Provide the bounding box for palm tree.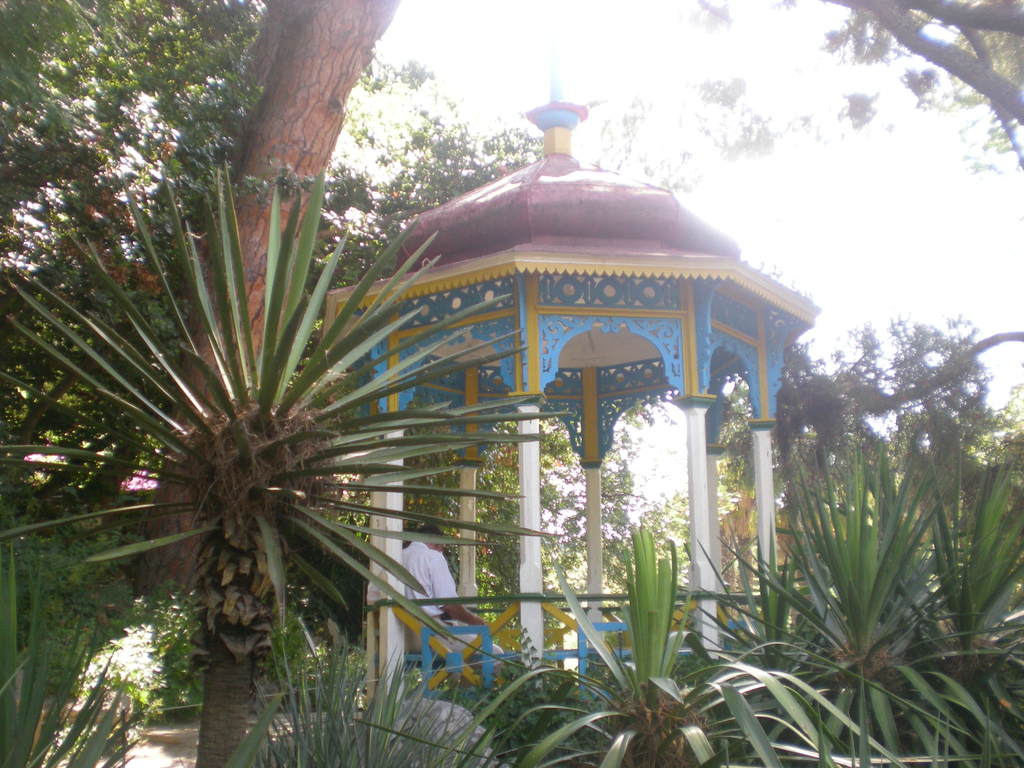
[x1=0, y1=174, x2=1023, y2=767].
